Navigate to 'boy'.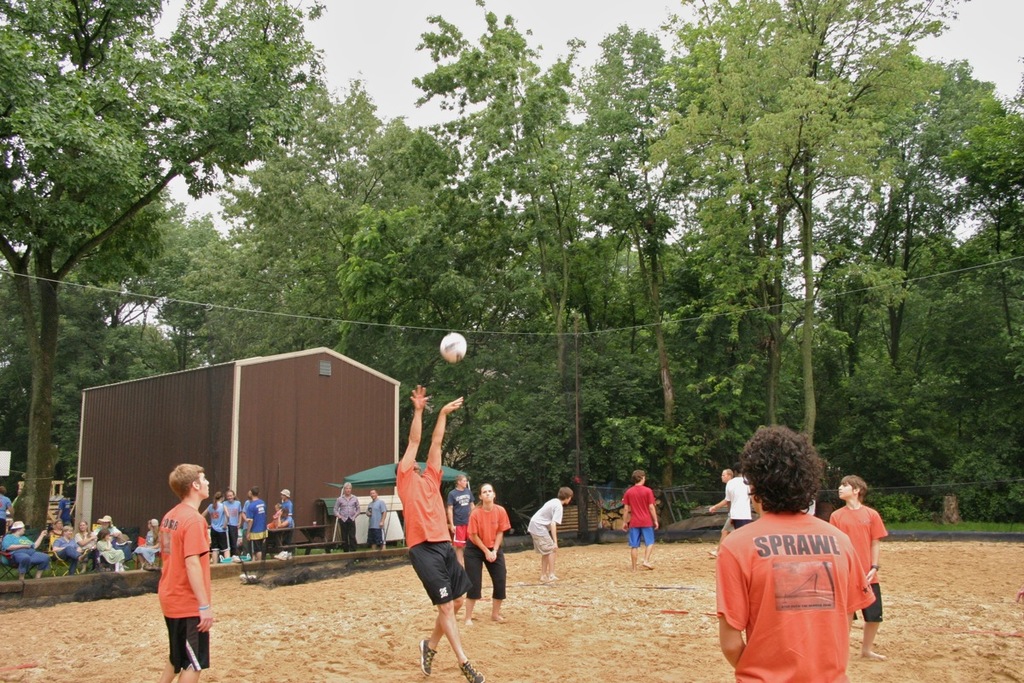
Navigation target: 154 464 221 682.
